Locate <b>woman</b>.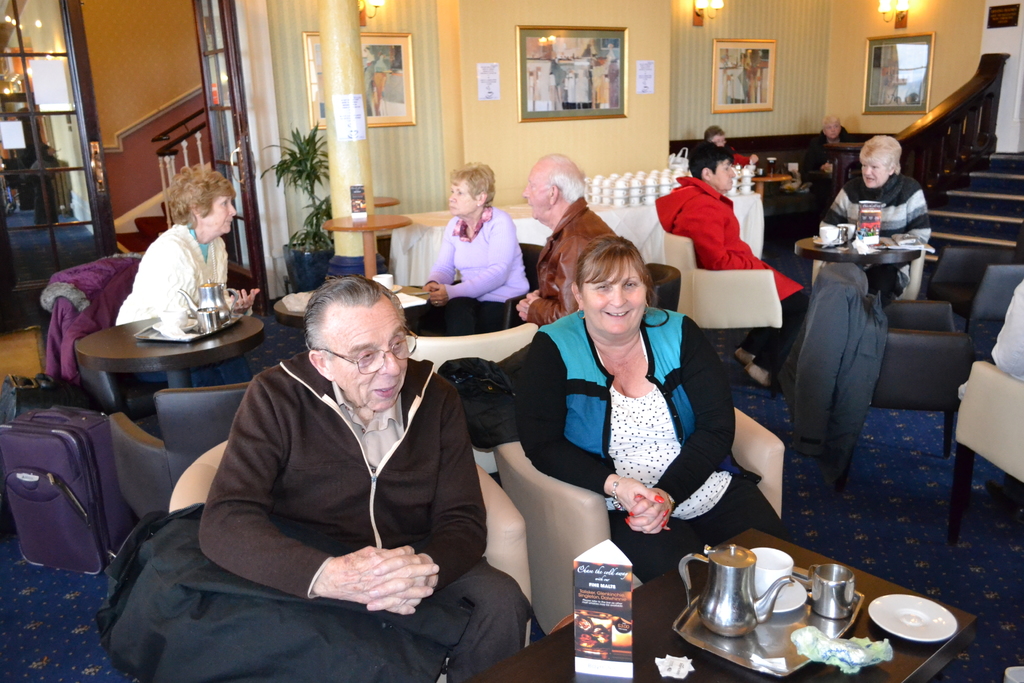
Bounding box: (x1=404, y1=160, x2=530, y2=336).
